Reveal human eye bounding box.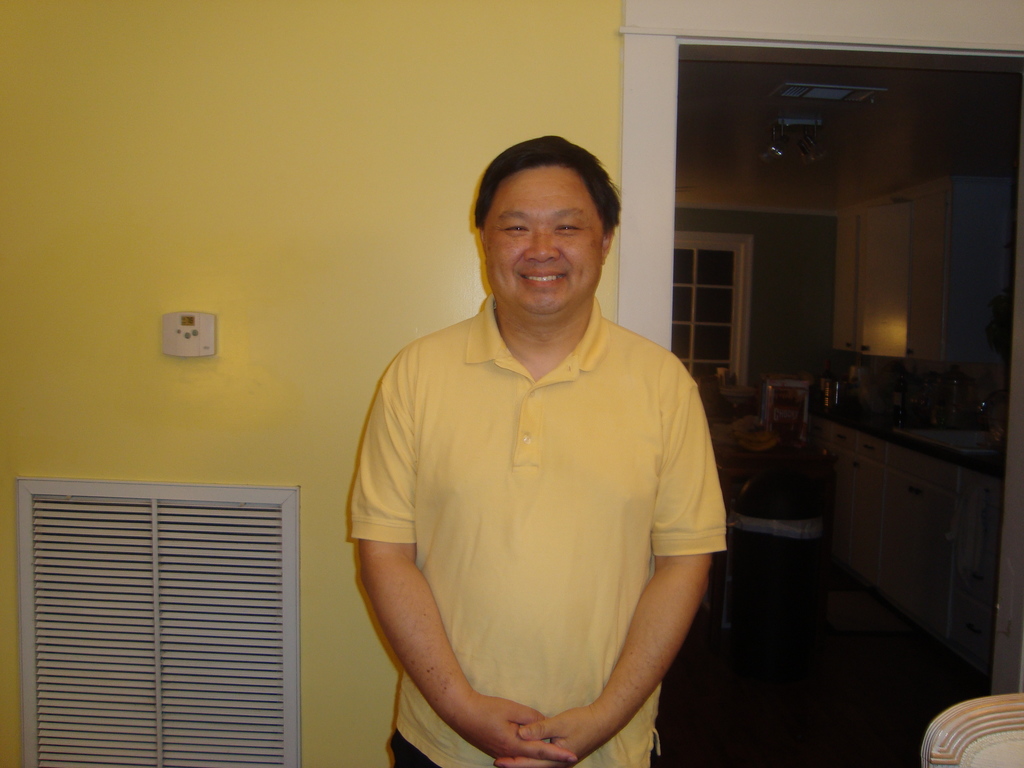
Revealed: <bbox>499, 226, 534, 236</bbox>.
